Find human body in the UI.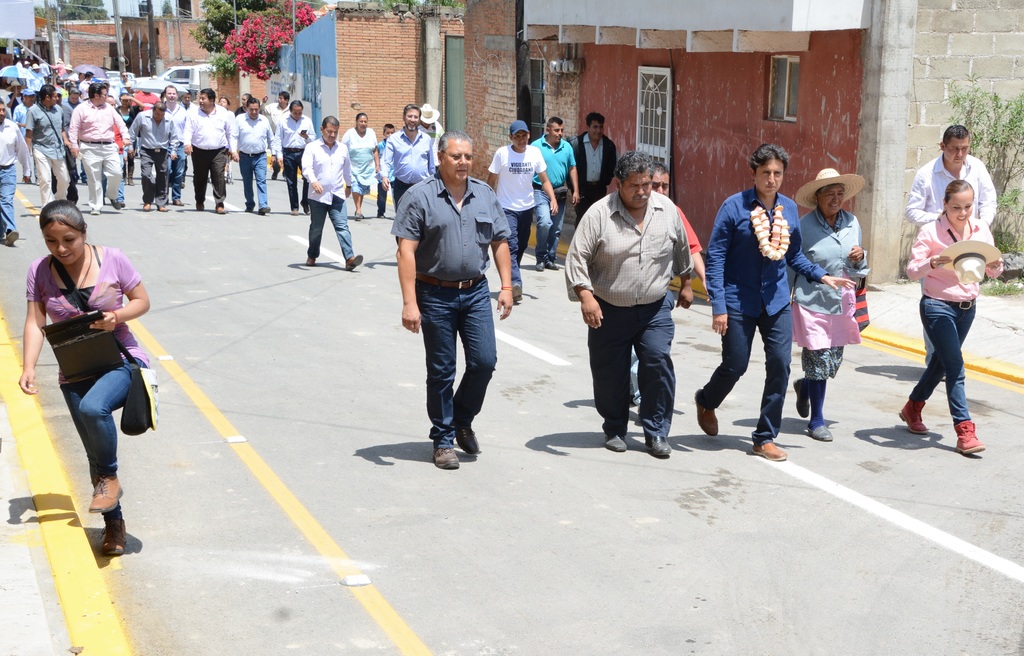
UI element at box=[572, 129, 615, 224].
